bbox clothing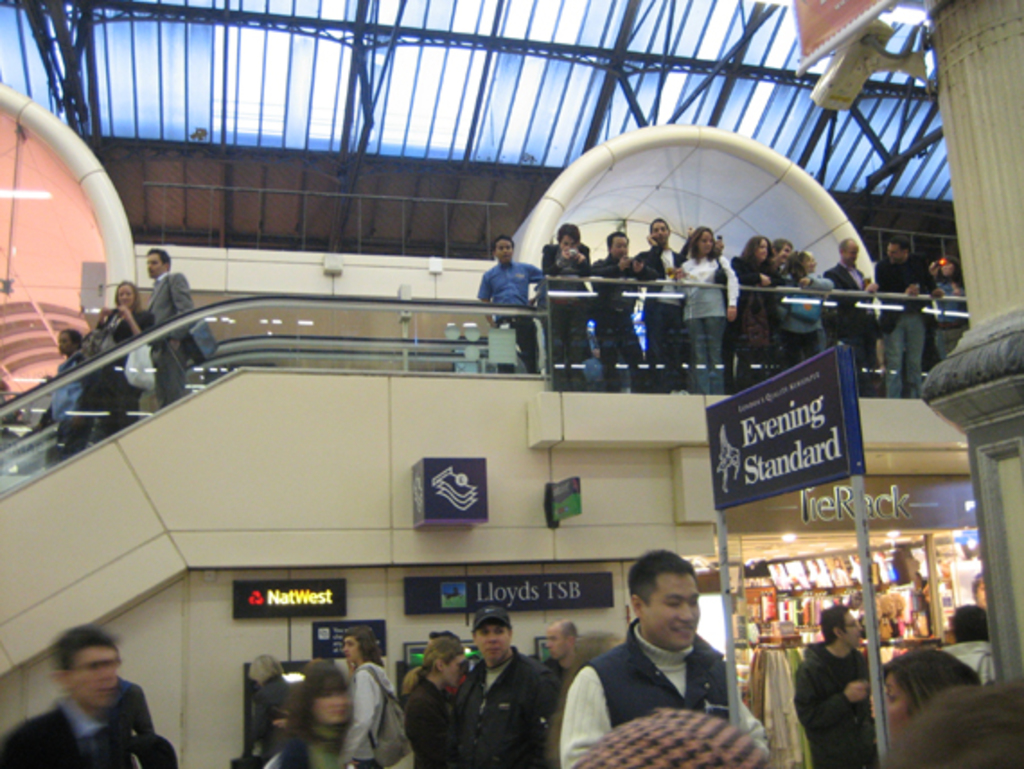
{"x1": 41, "y1": 349, "x2": 84, "y2": 451}
